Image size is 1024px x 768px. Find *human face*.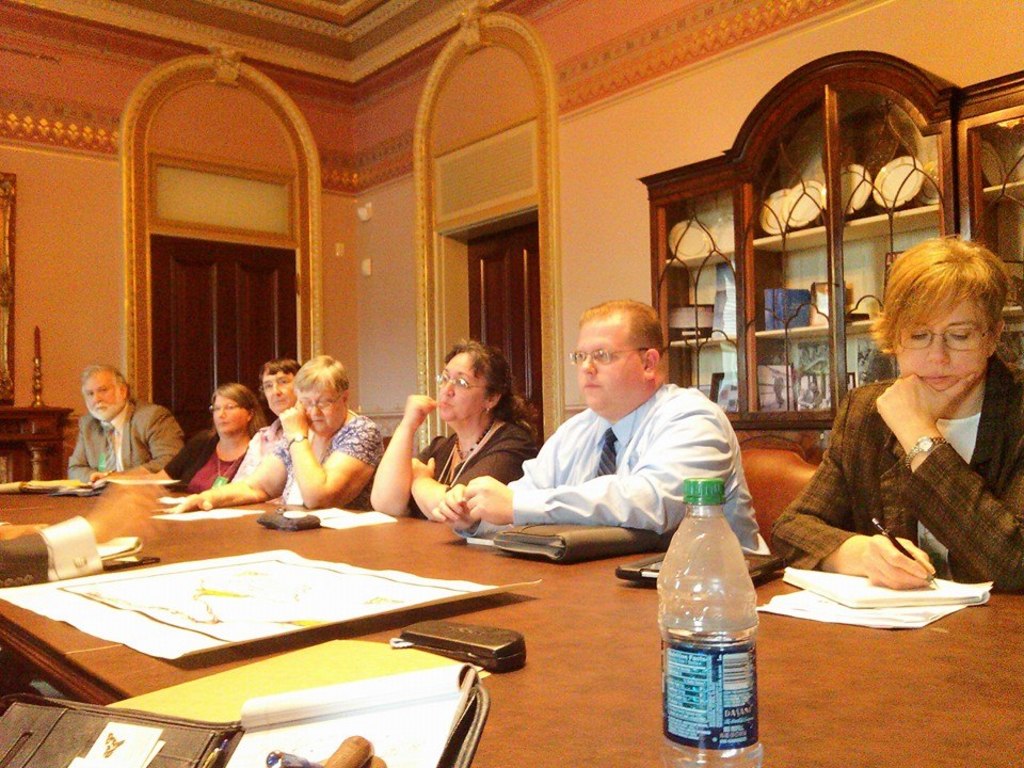
438/354/490/423.
